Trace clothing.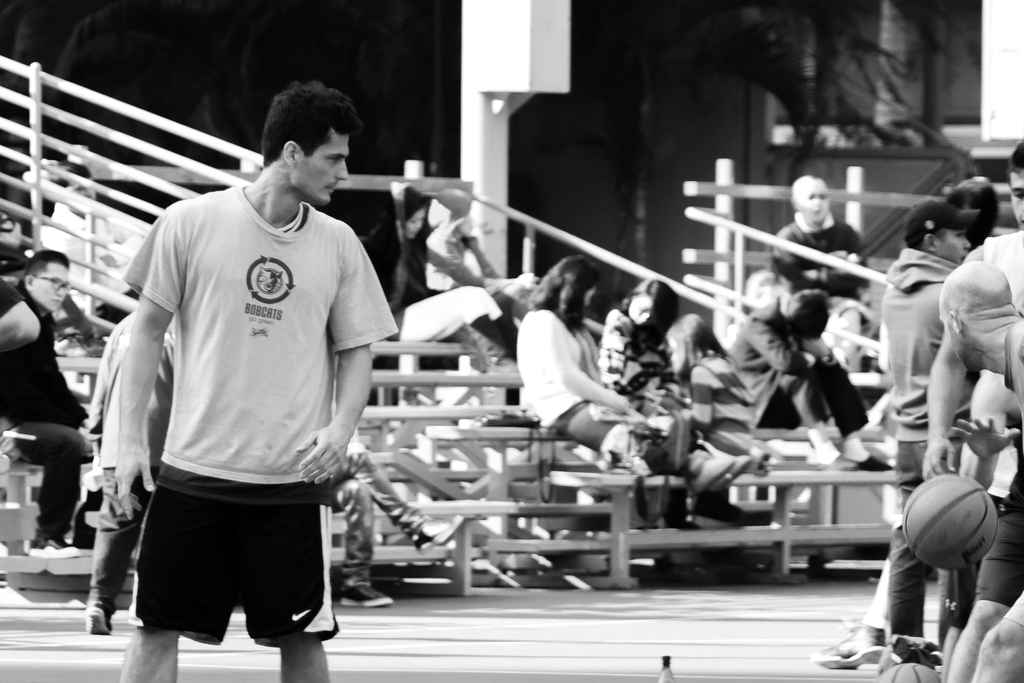
Traced to bbox=[427, 208, 474, 372].
